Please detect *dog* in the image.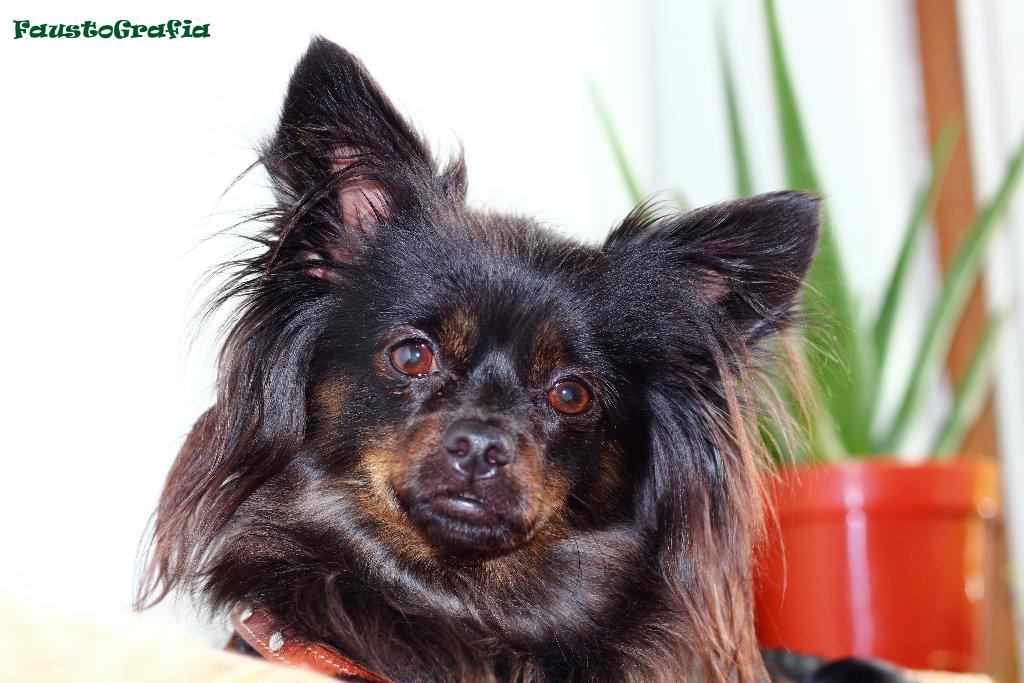
(x1=123, y1=31, x2=860, y2=682).
